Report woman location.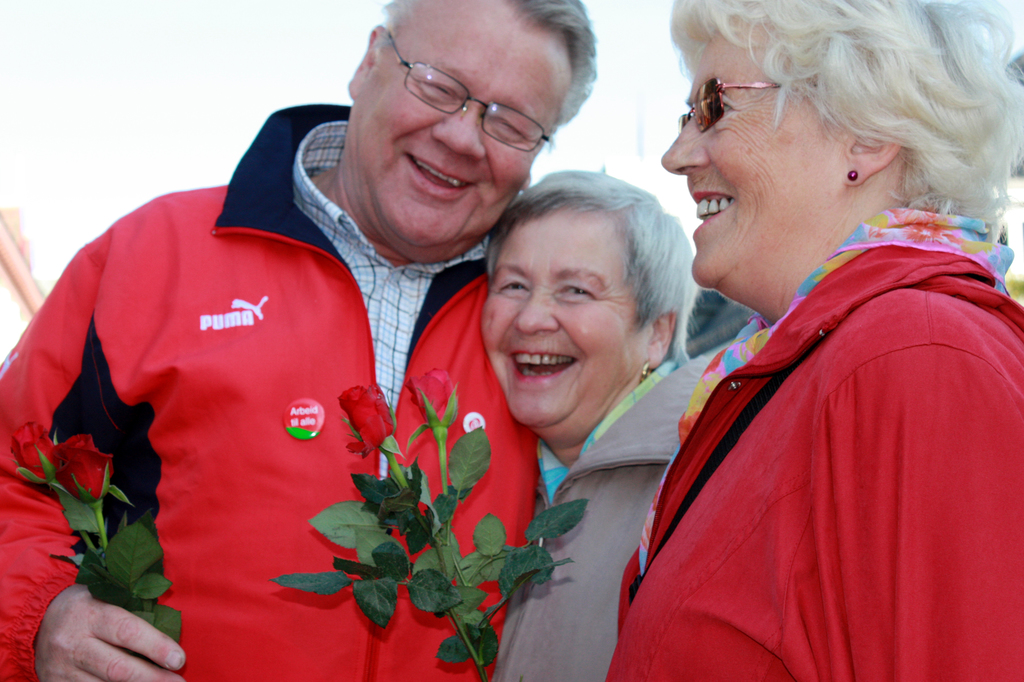
Report: region(602, 24, 1011, 668).
